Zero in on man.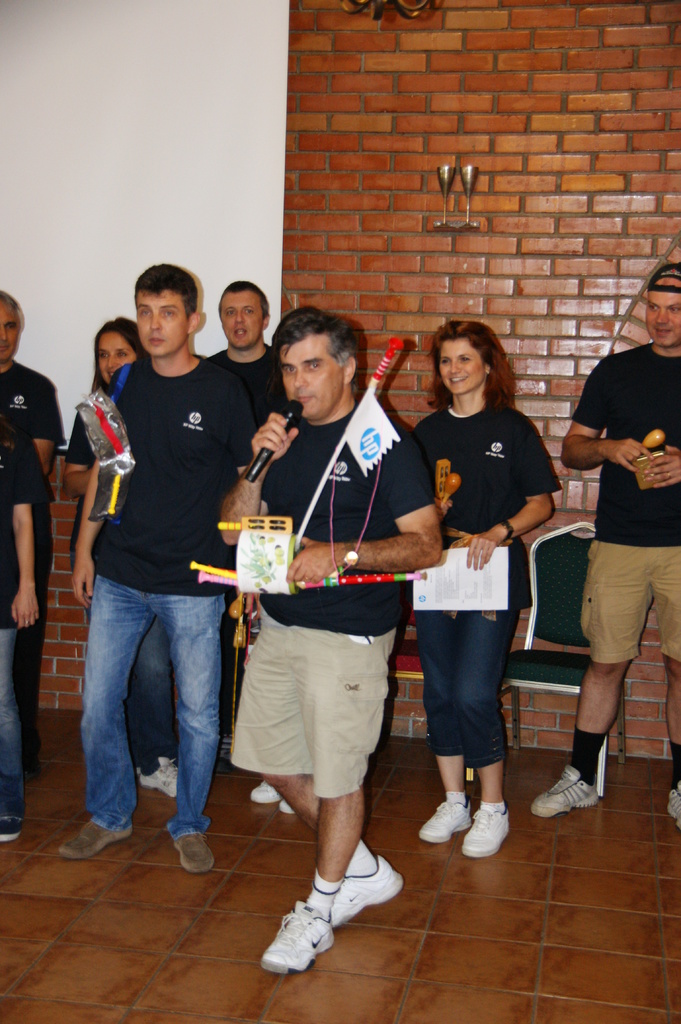
Zeroed in: rect(0, 288, 81, 792).
